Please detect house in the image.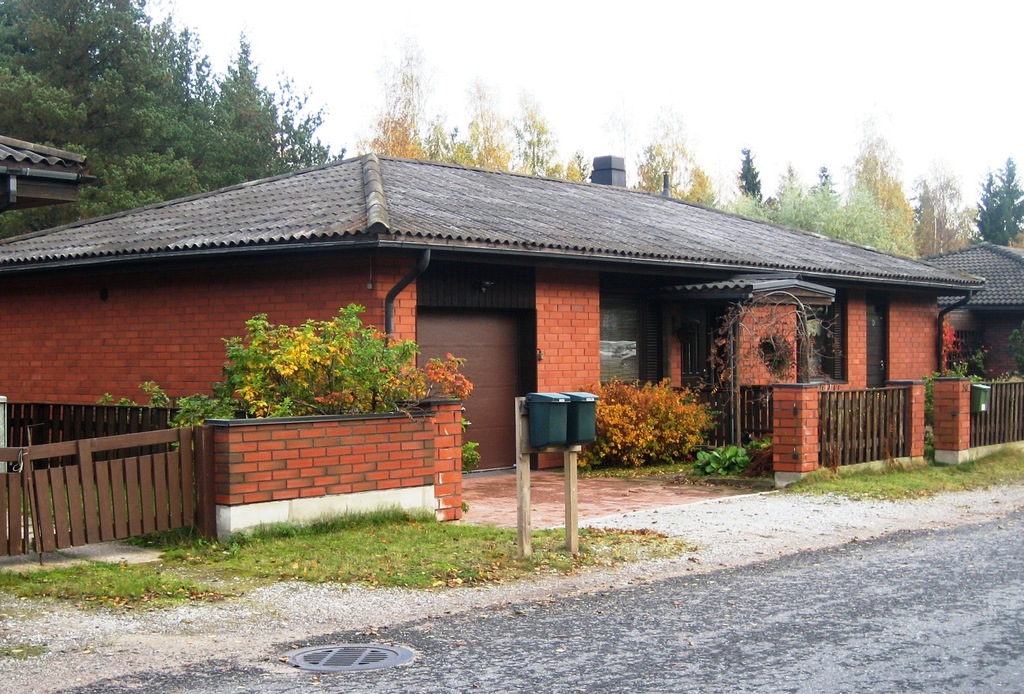
<box>70,127,941,501</box>.
